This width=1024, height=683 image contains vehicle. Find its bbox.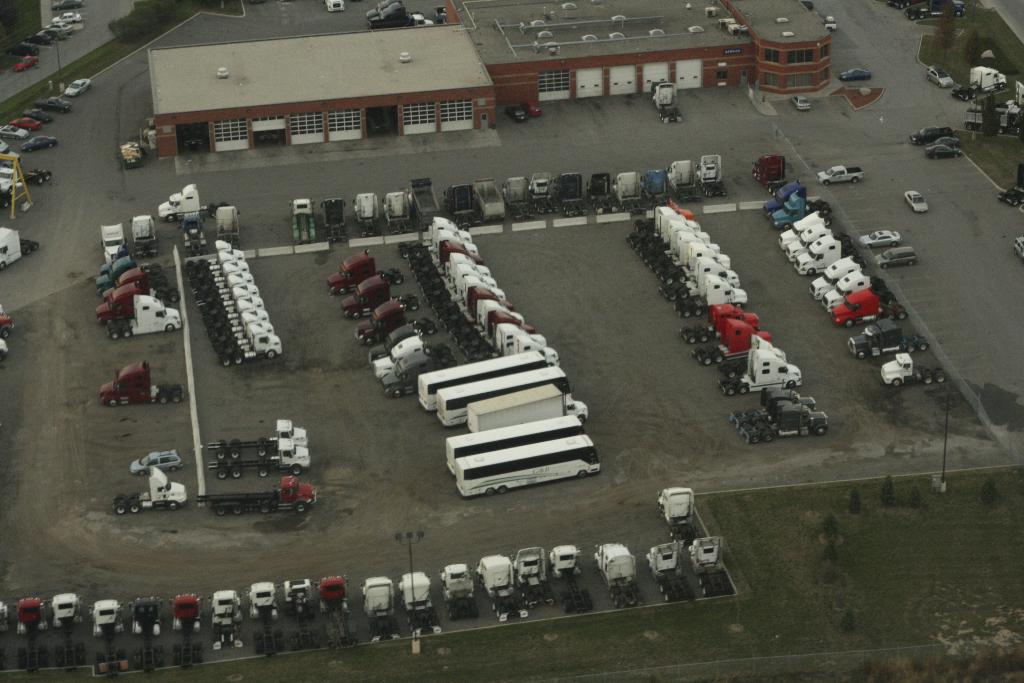
[694, 319, 774, 366].
